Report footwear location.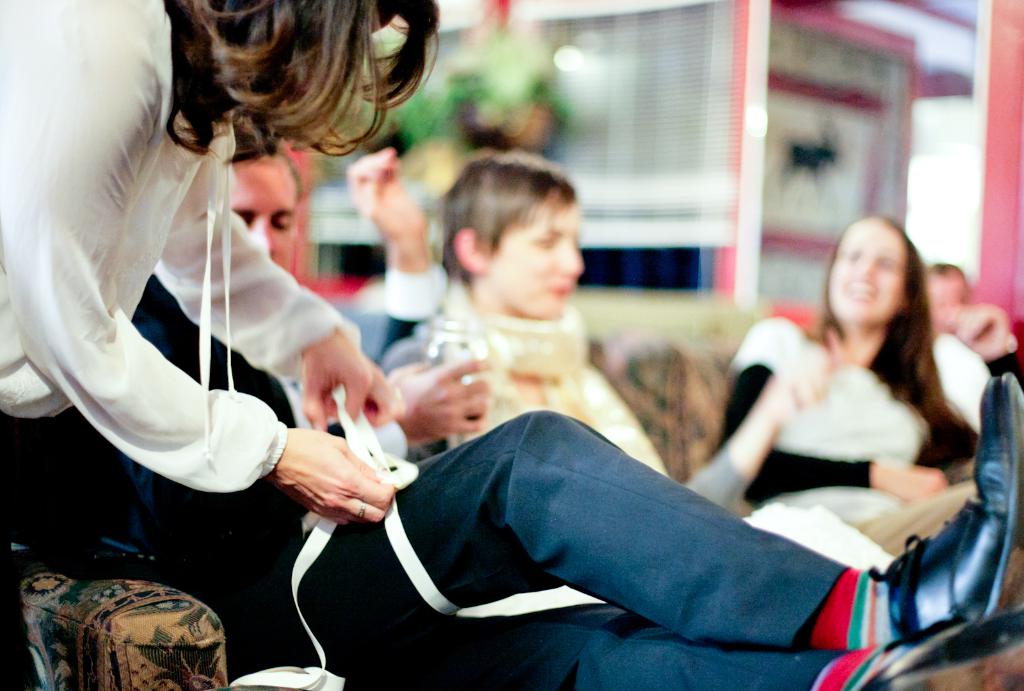
Report: [x1=858, y1=606, x2=1023, y2=690].
